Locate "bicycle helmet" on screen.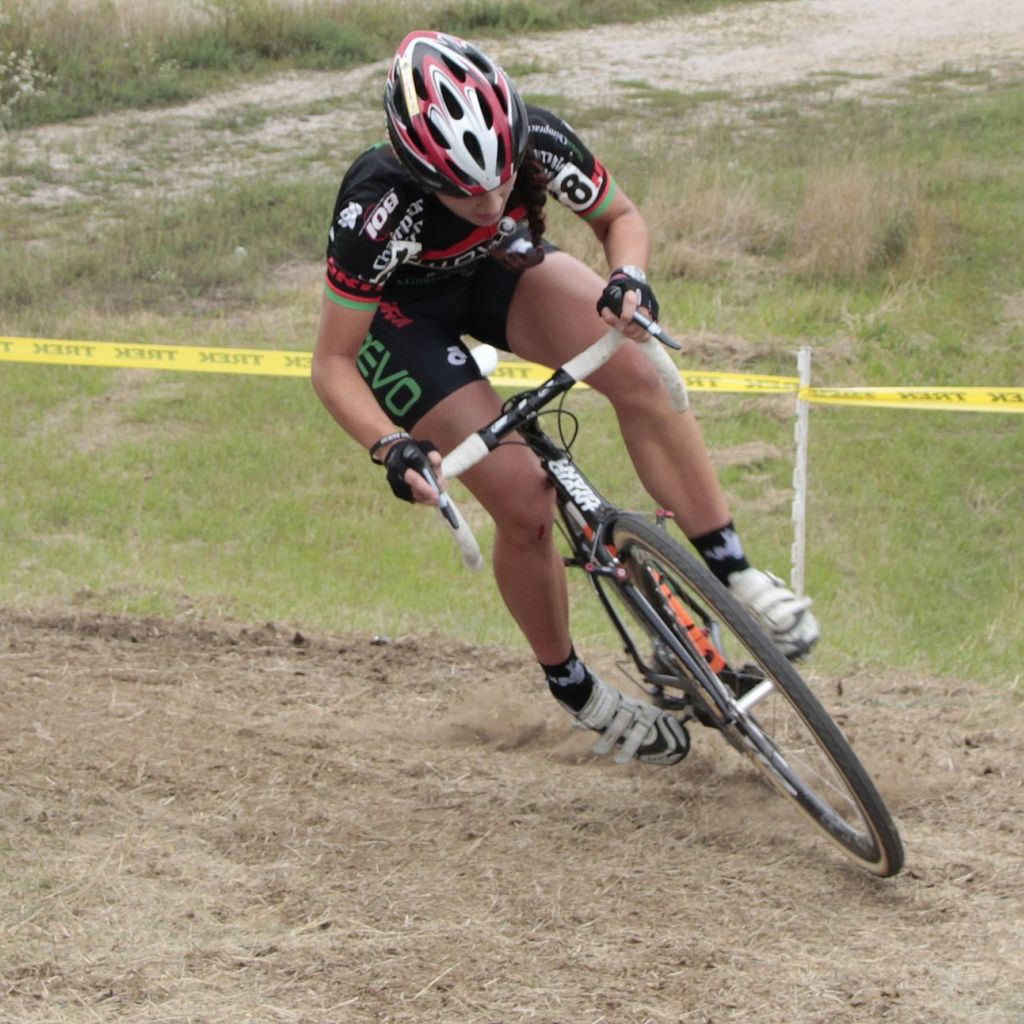
On screen at rect(374, 34, 524, 204).
